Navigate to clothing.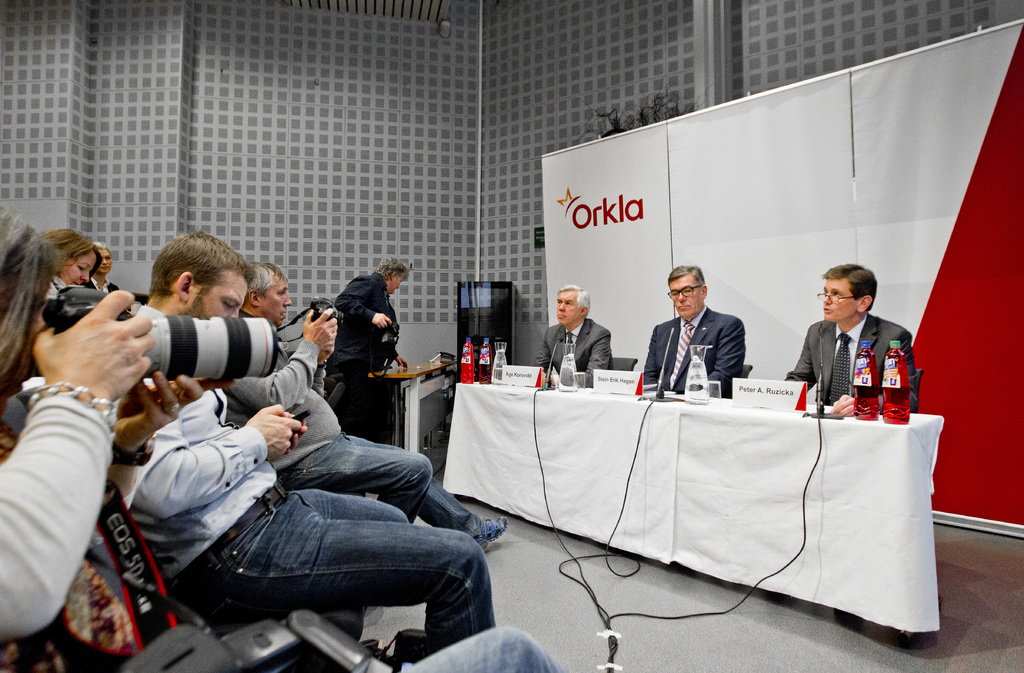
Navigation target: pyautogui.locateOnScreen(0, 391, 565, 672).
